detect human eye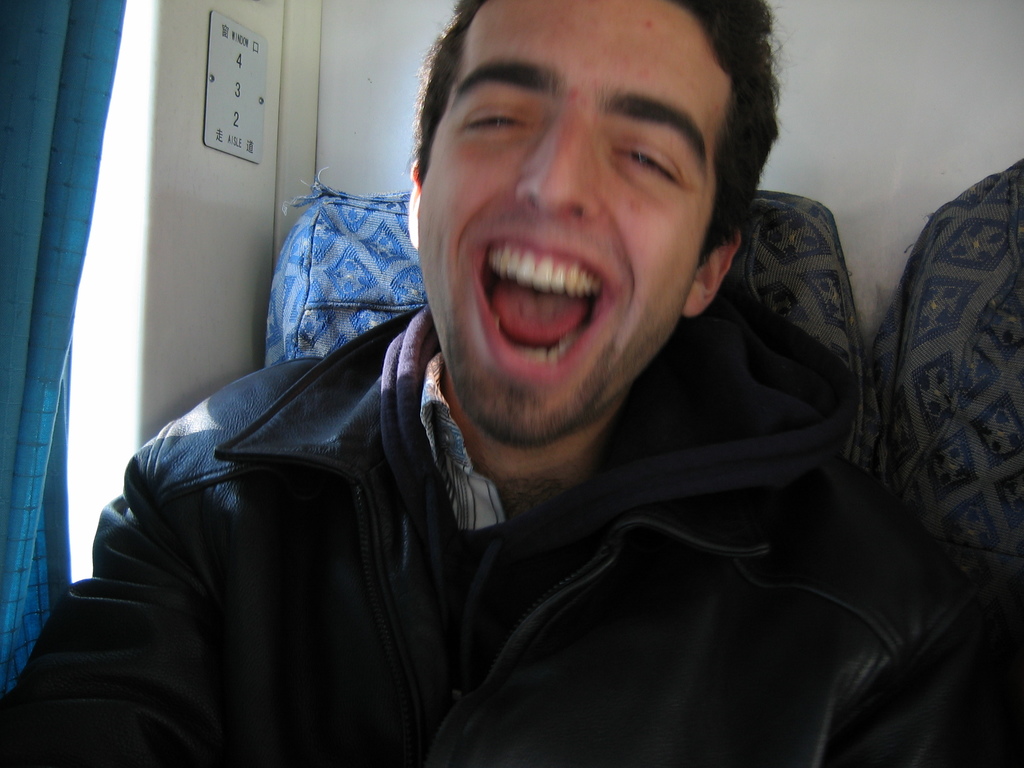
locate(617, 94, 698, 195)
